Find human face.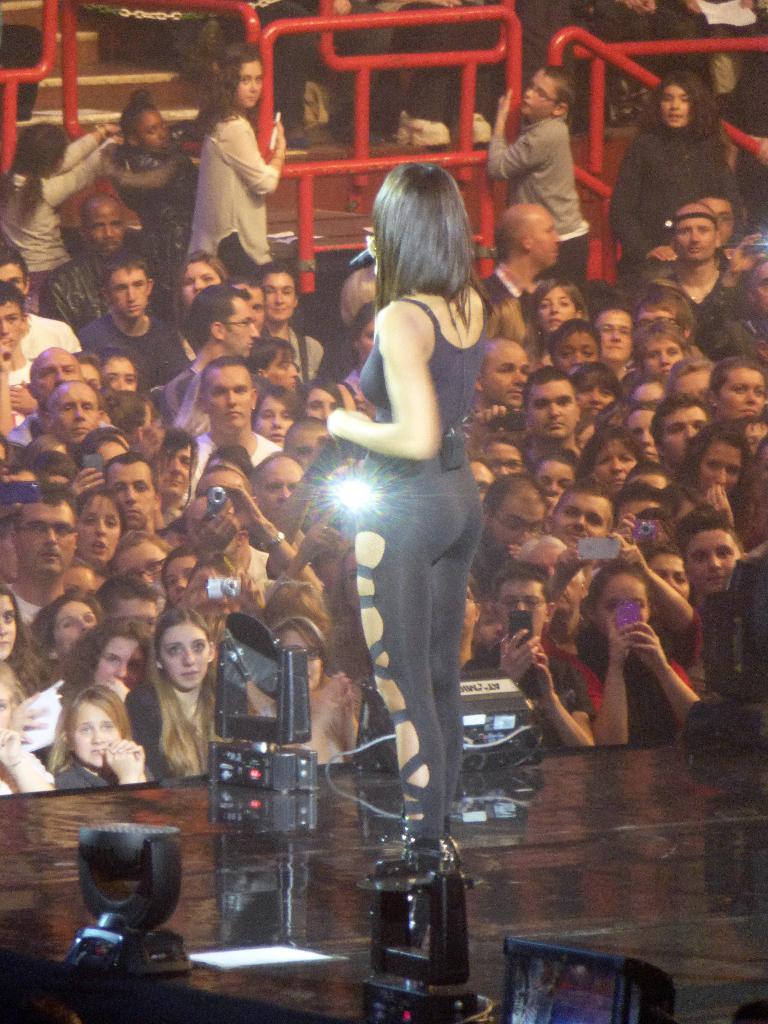
(x1=675, y1=206, x2=715, y2=262).
